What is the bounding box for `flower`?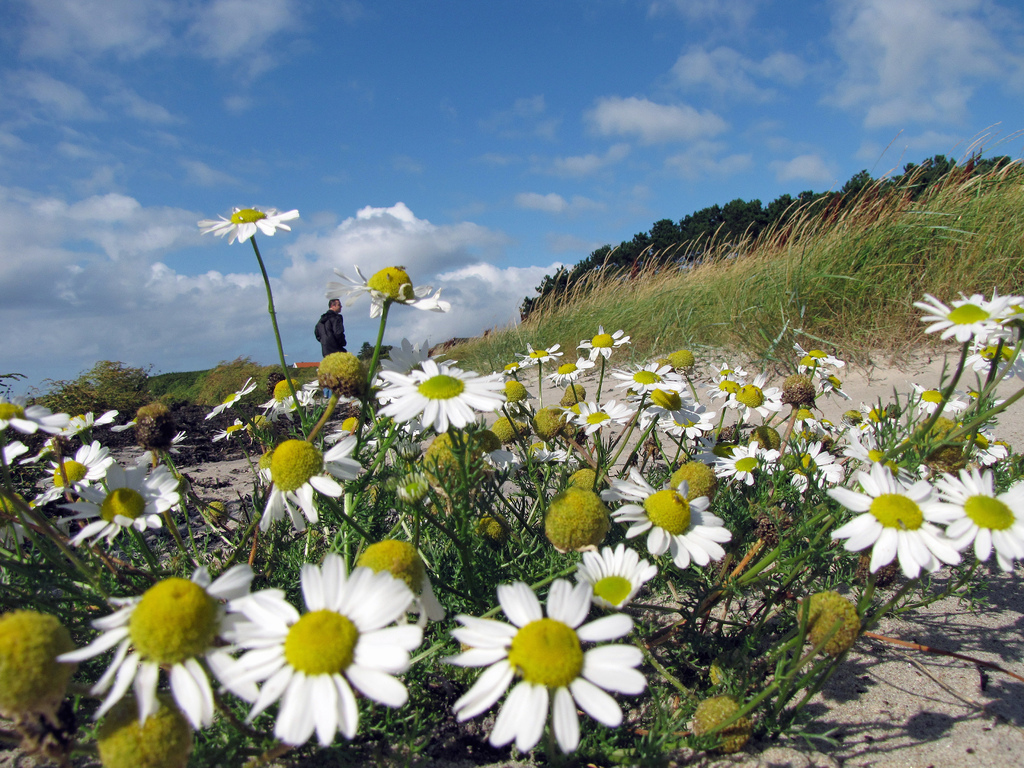
{"left": 313, "top": 253, "right": 452, "bottom": 318}.
